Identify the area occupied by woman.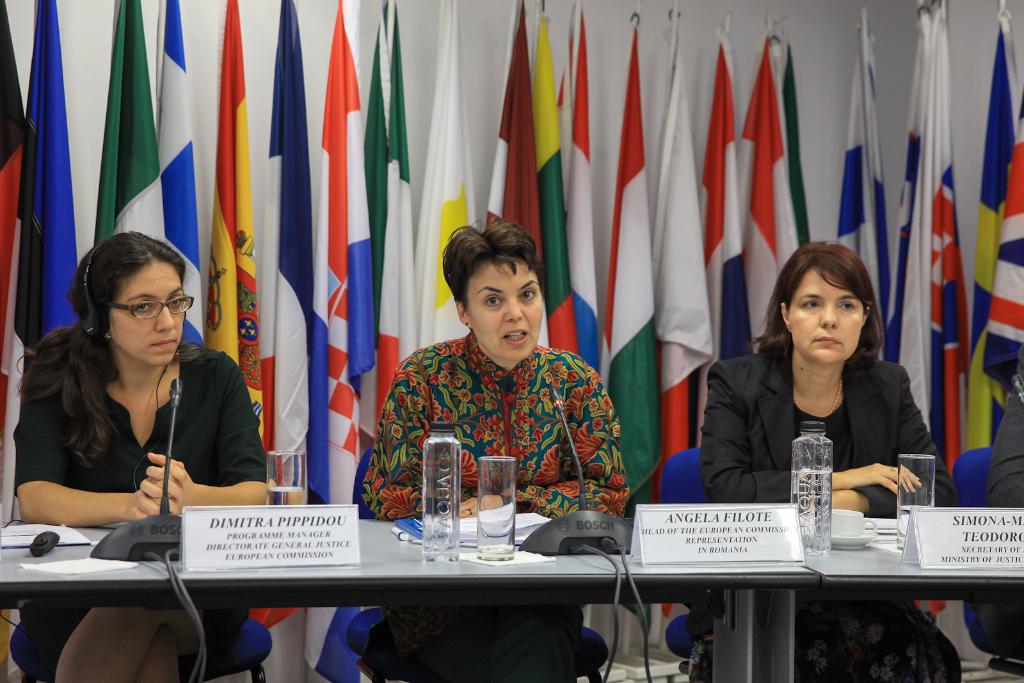
Area: BBox(359, 223, 630, 682).
